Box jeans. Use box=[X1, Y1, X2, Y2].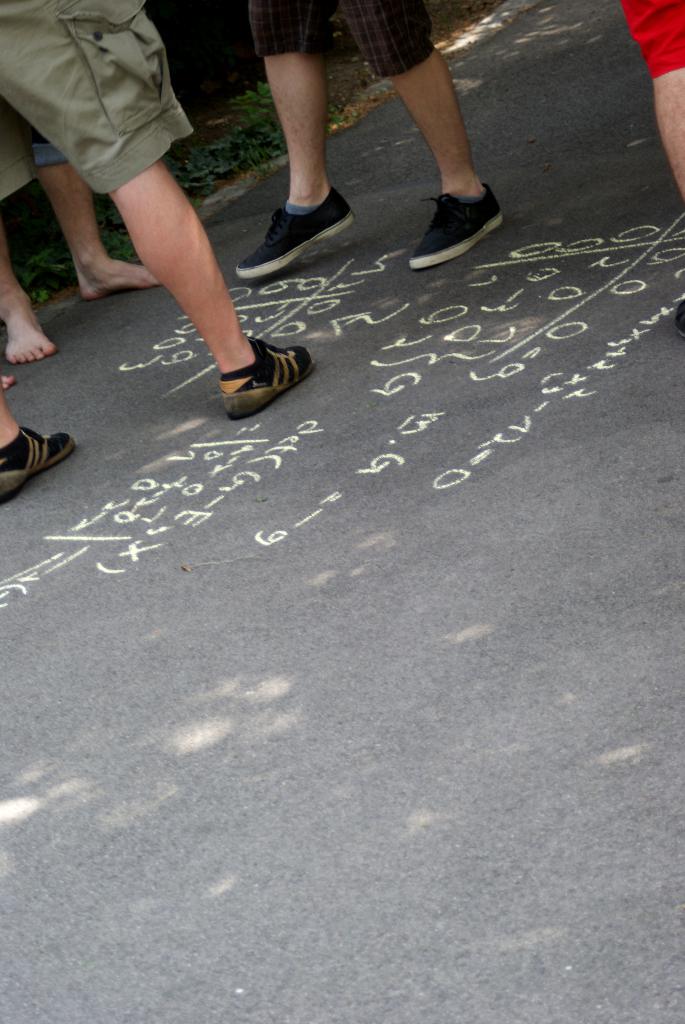
box=[27, 122, 70, 166].
